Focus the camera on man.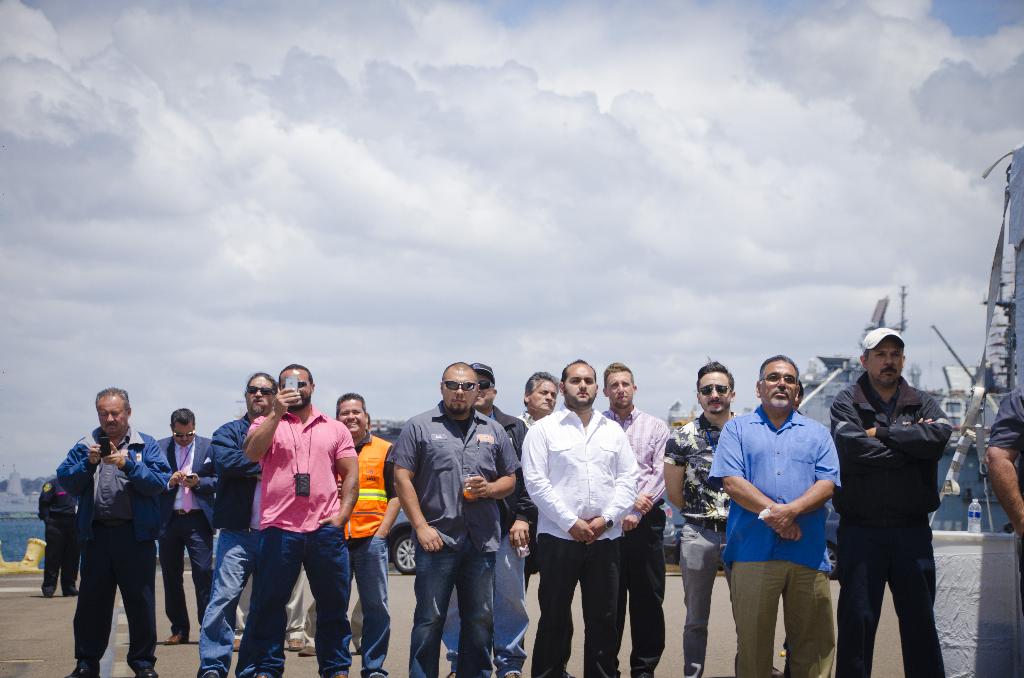
Focus region: [x1=330, y1=385, x2=401, y2=677].
